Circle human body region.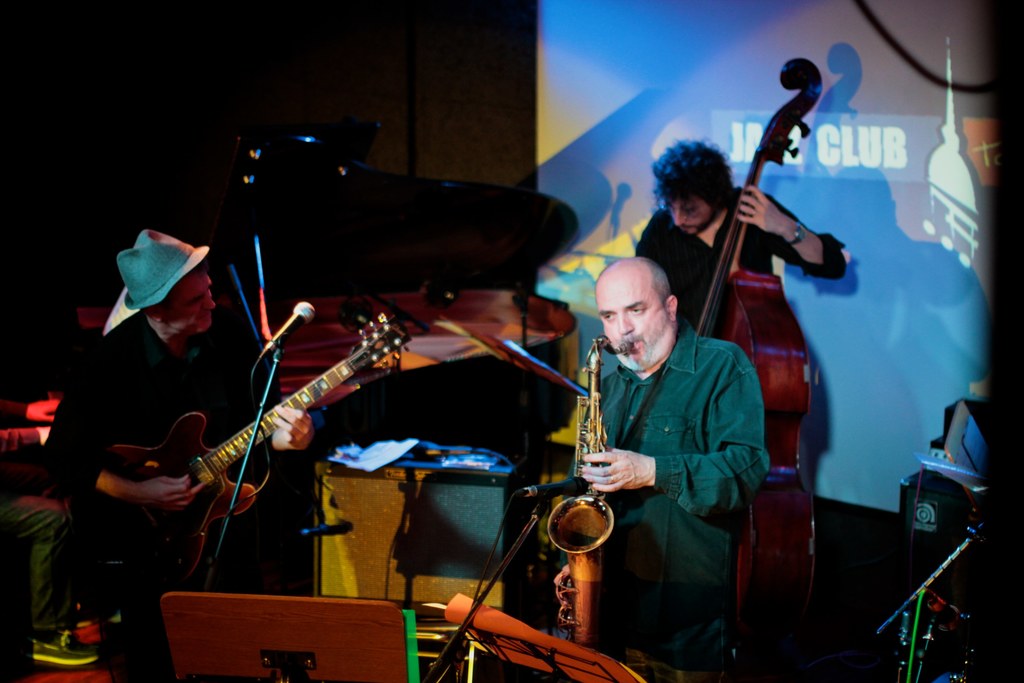
Region: (44,227,312,682).
